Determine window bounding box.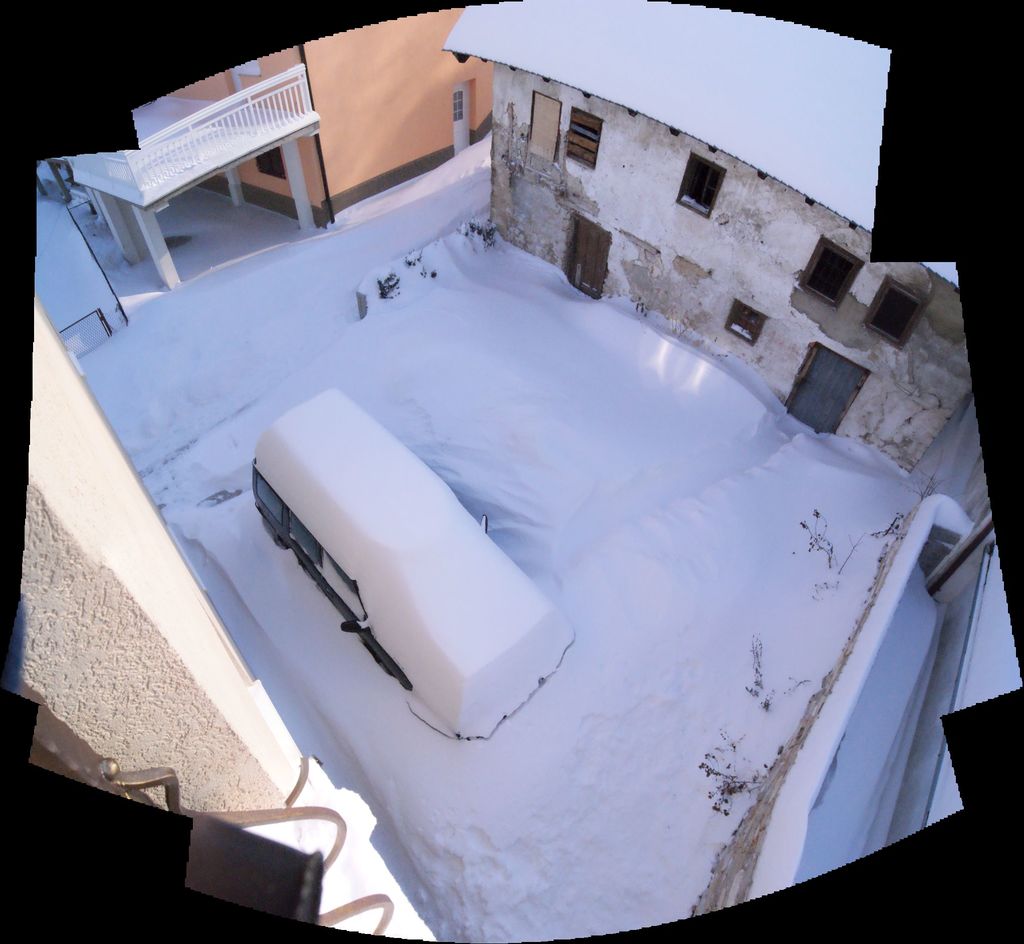
Determined: (522,89,568,163).
